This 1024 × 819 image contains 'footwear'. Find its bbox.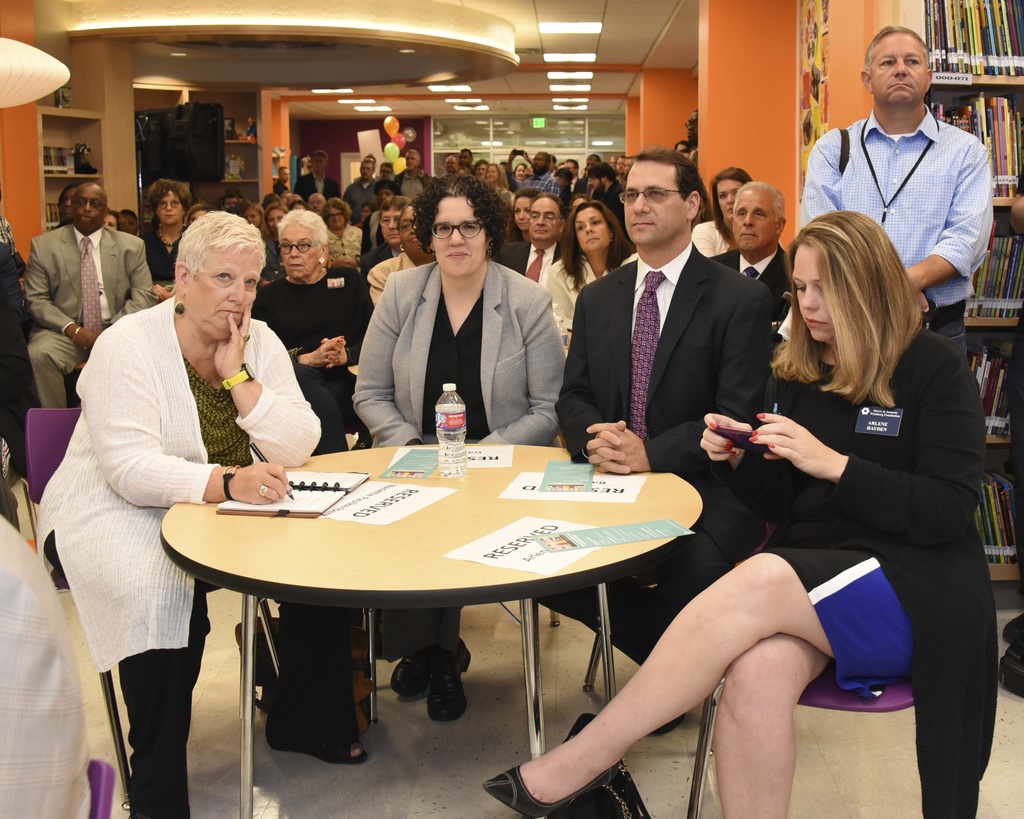
crop(387, 644, 429, 697).
